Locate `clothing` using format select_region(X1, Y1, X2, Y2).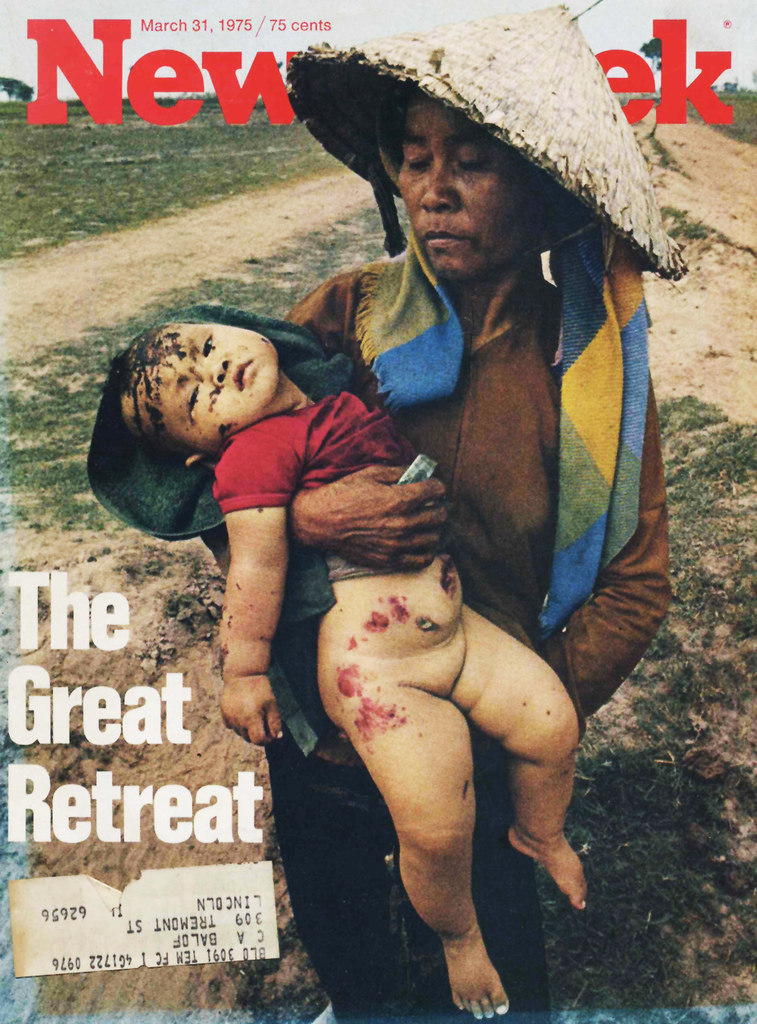
select_region(209, 400, 413, 577).
